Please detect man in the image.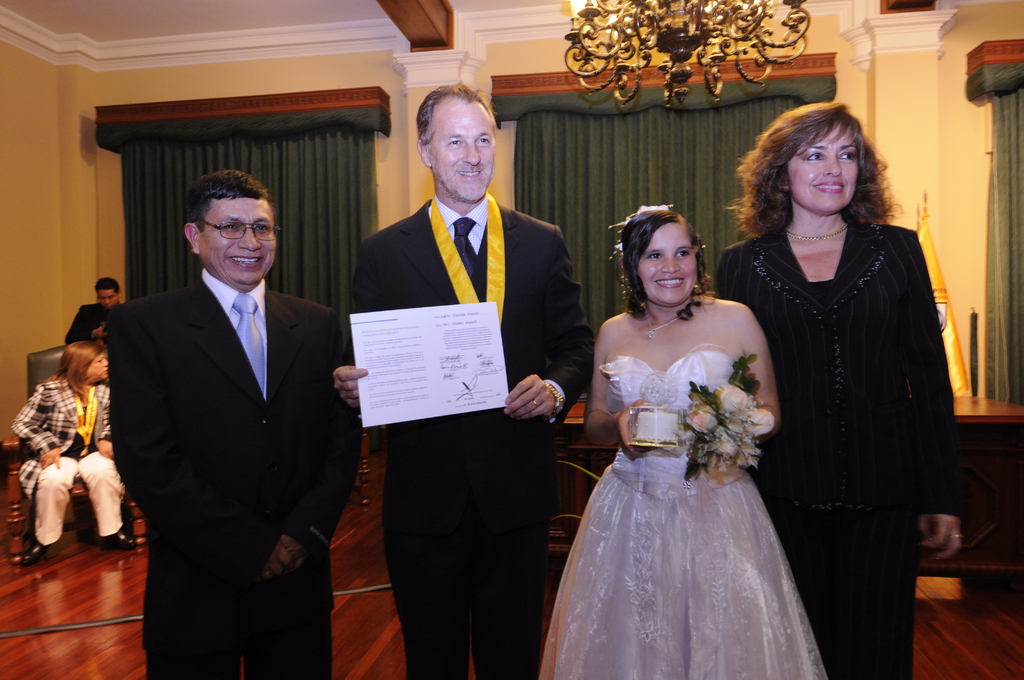
(93, 140, 360, 668).
